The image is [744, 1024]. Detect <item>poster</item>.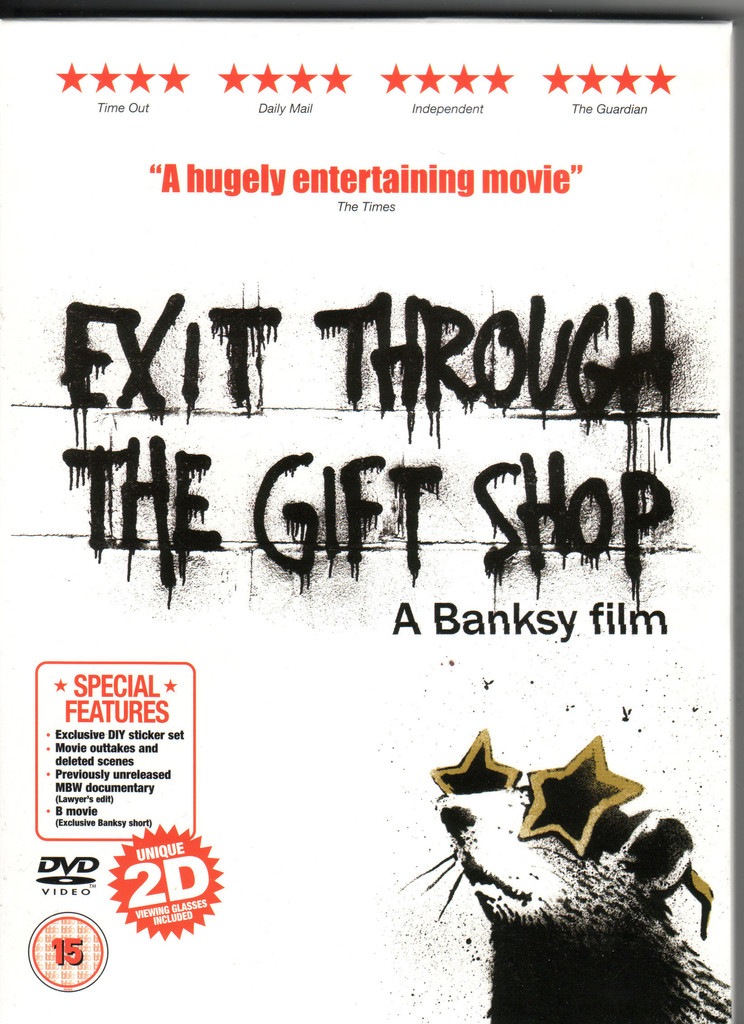
Detection: crop(0, 0, 743, 1023).
